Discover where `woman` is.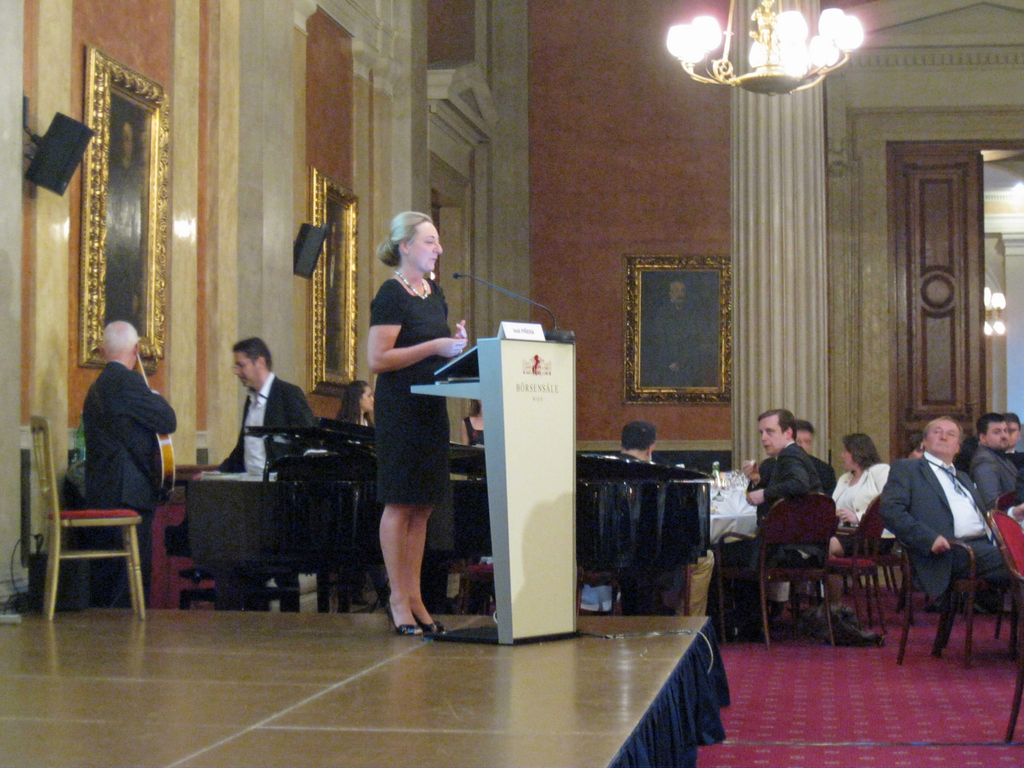
Discovered at (346, 204, 470, 655).
